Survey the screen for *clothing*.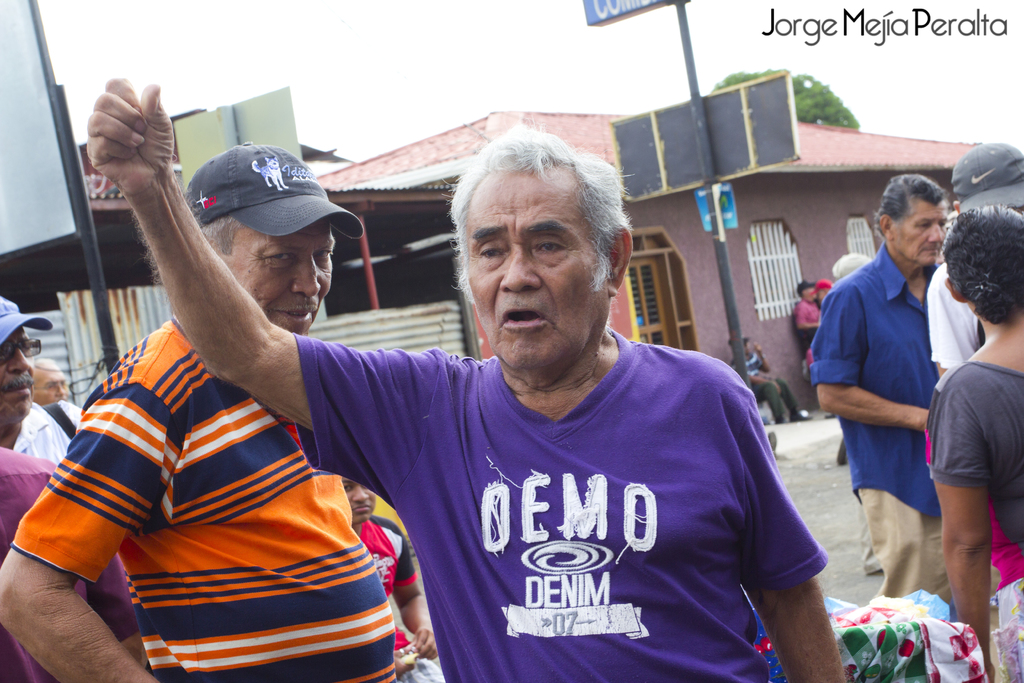
Survey found: x1=0 y1=444 x2=139 y2=682.
